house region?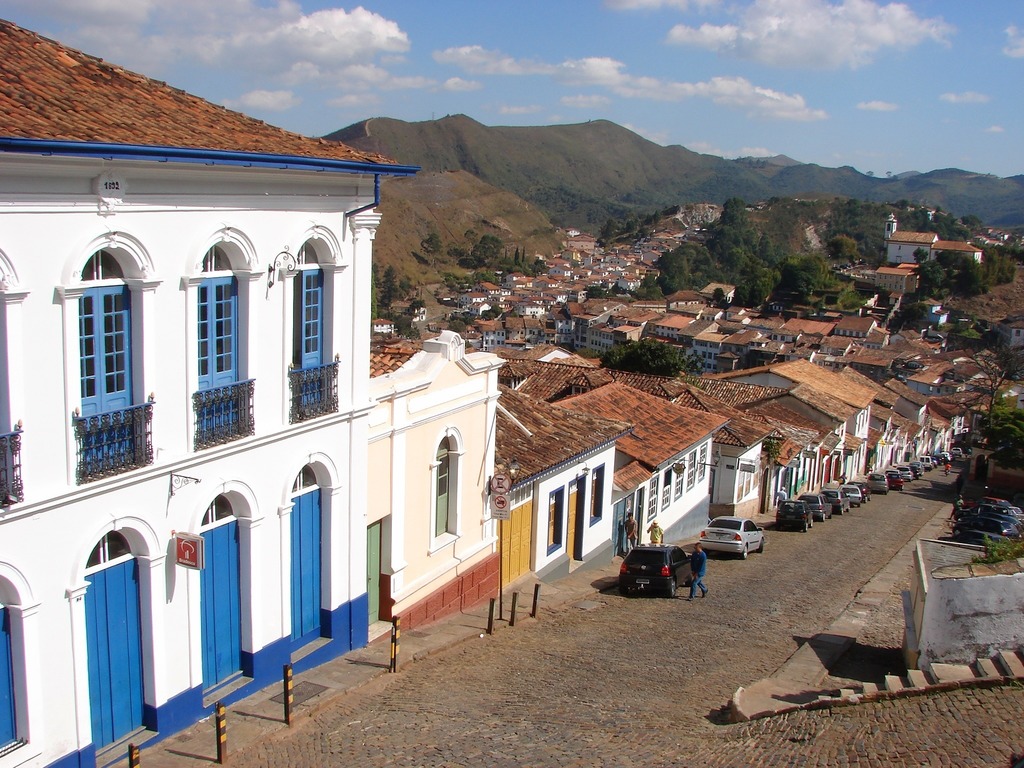
select_region(564, 230, 592, 253)
